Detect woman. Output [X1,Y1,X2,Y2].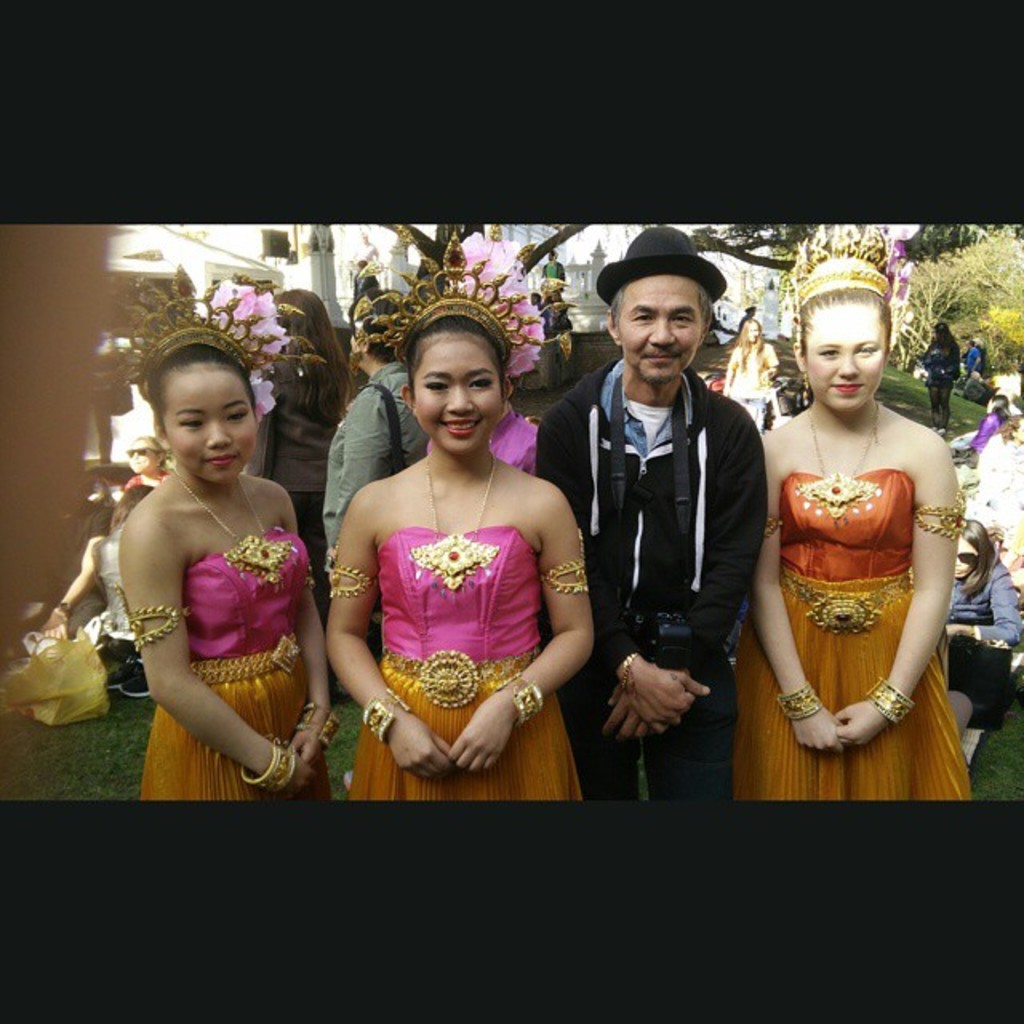
[720,227,974,802].
